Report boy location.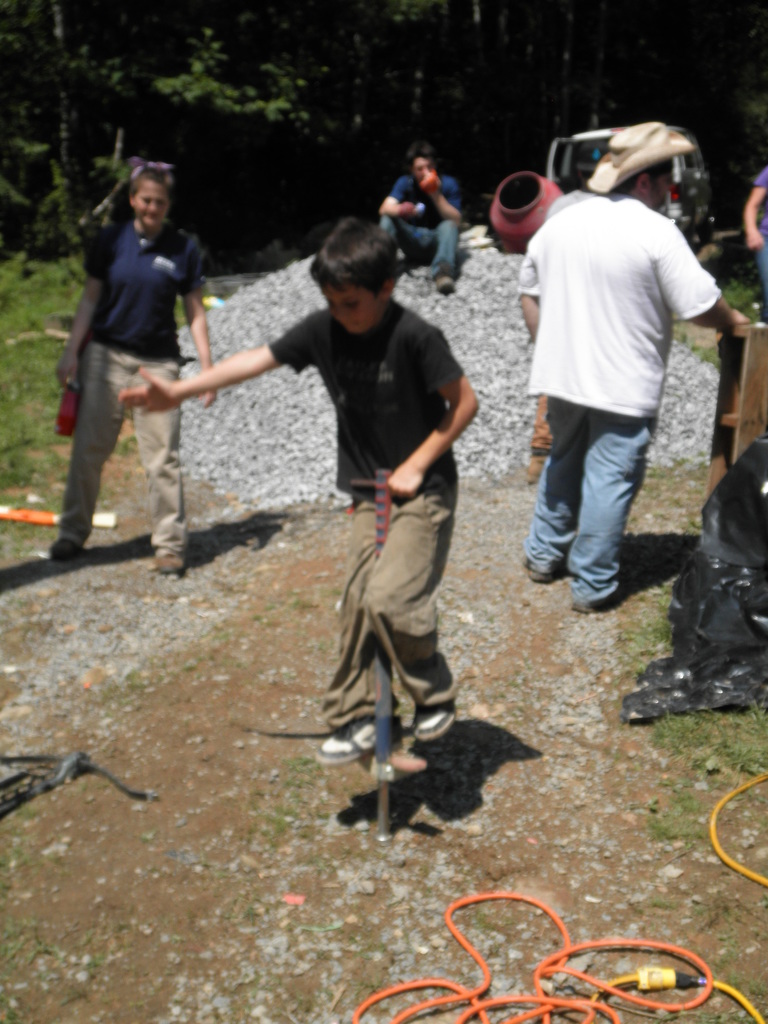
Report: locate(113, 211, 480, 760).
